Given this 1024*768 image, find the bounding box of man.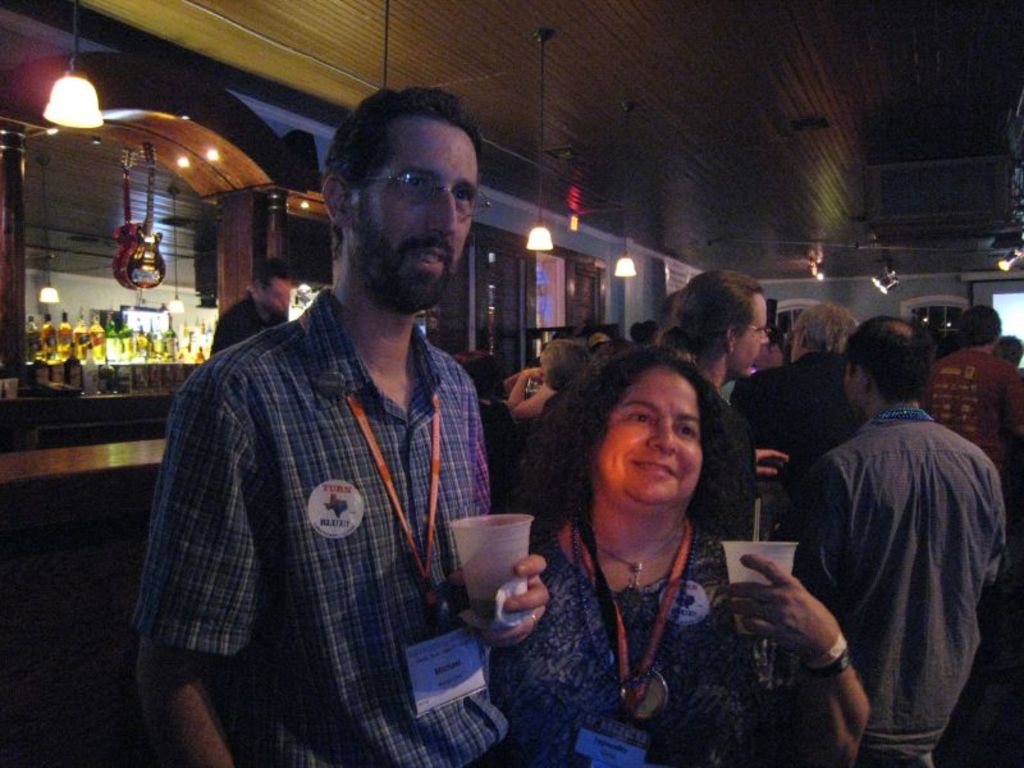
{"x1": 657, "y1": 265, "x2": 771, "y2": 531}.
